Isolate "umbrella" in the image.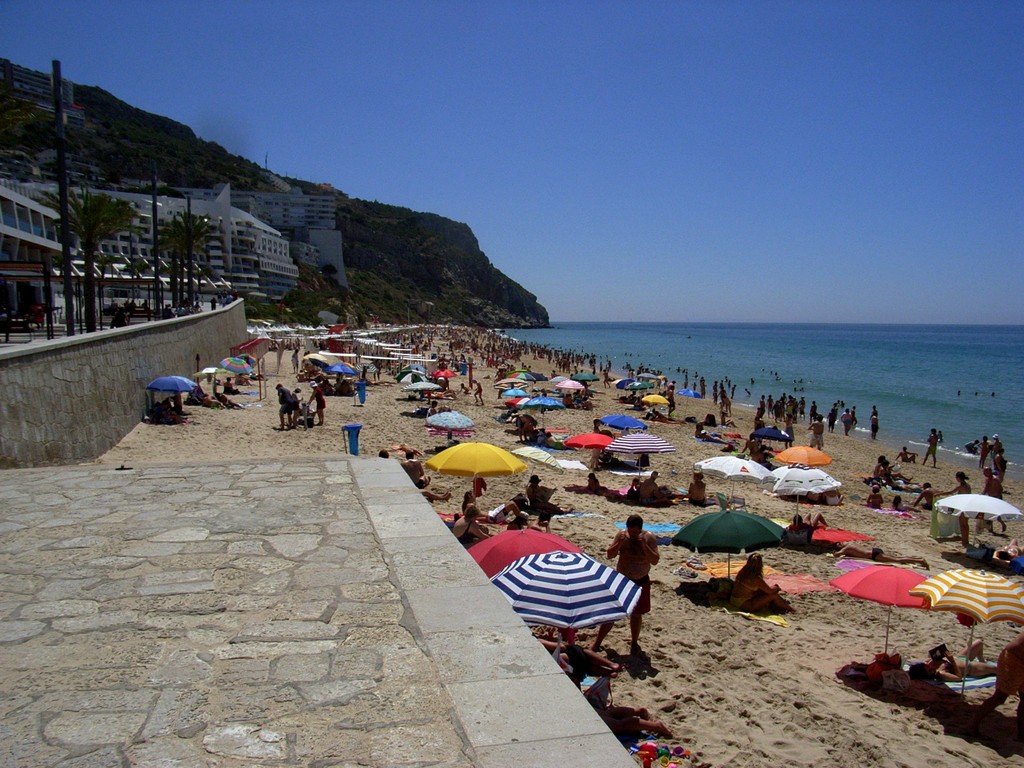
Isolated region: bbox(426, 408, 477, 442).
